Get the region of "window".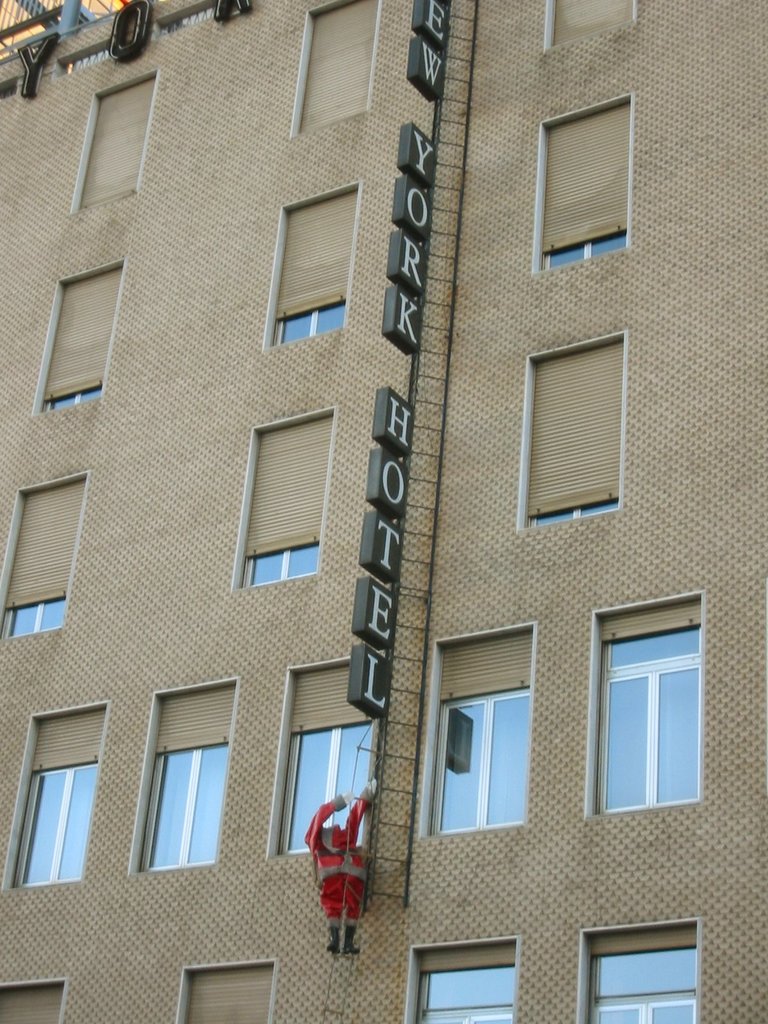
box(583, 945, 701, 1023).
